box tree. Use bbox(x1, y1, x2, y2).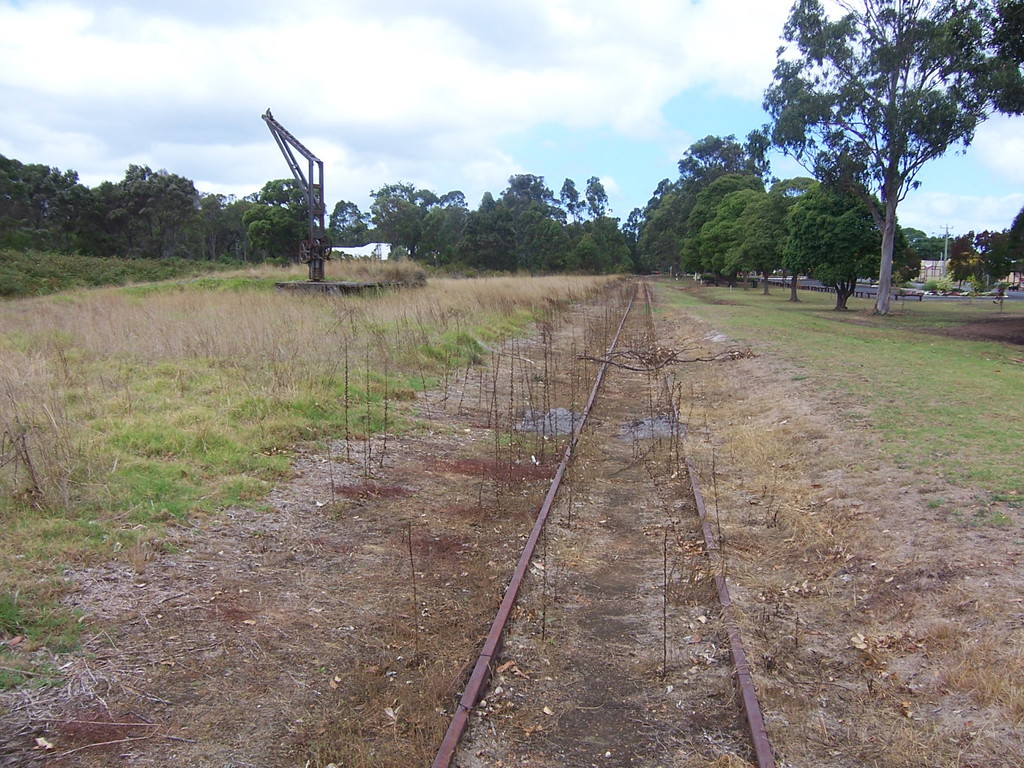
bbox(759, 0, 1023, 308).
